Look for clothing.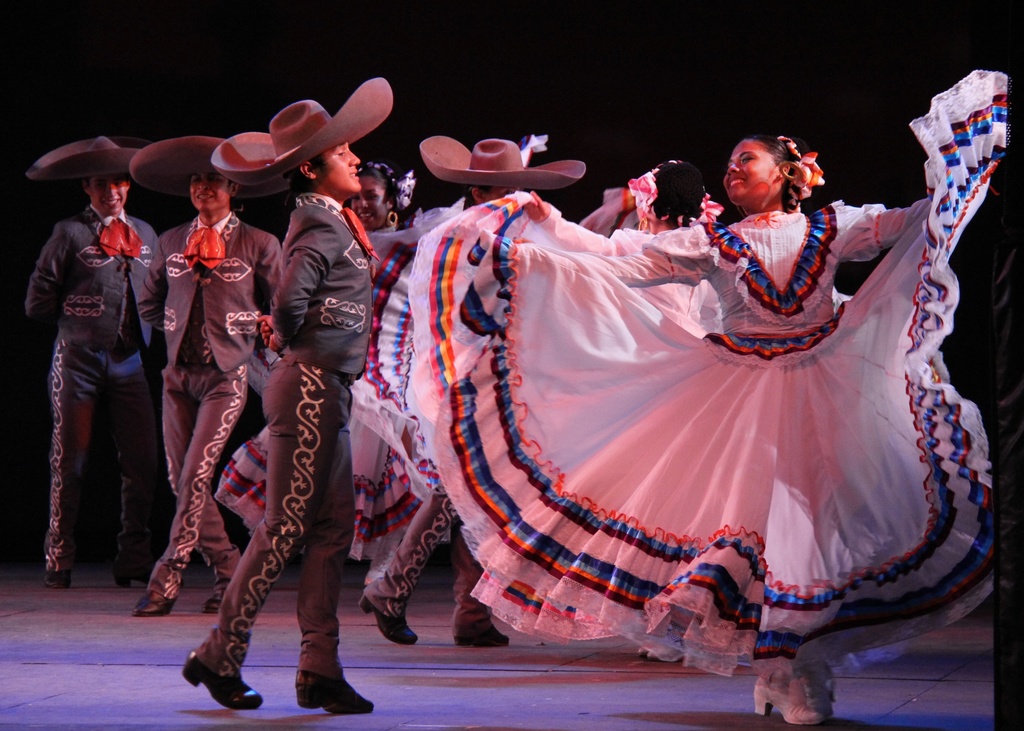
Found: [131, 211, 286, 594].
